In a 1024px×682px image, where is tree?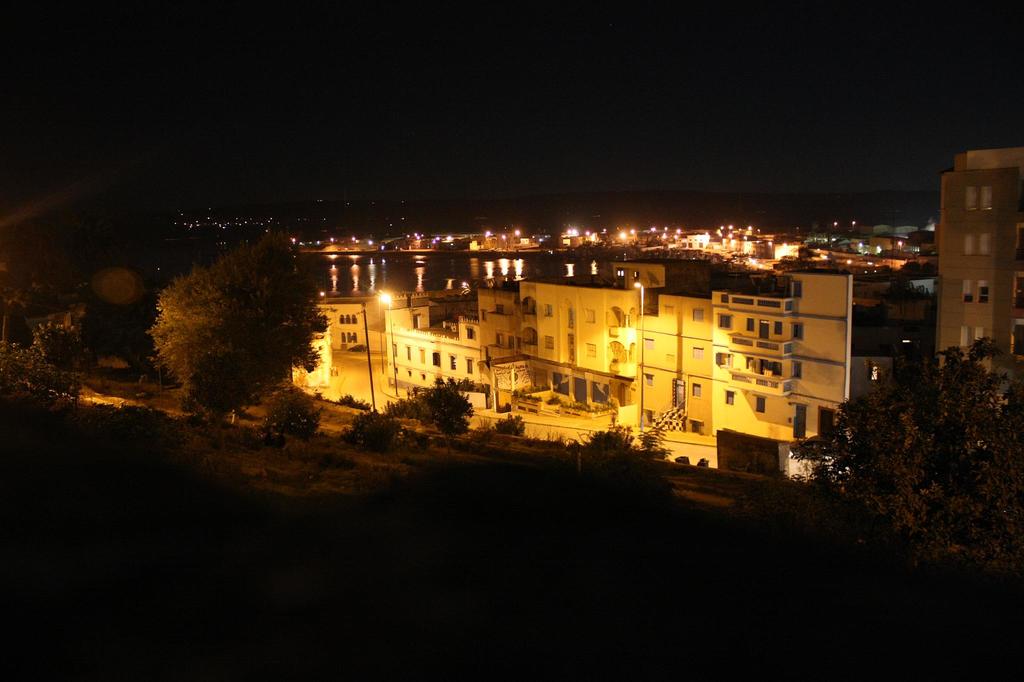
left=143, top=220, right=328, bottom=418.
